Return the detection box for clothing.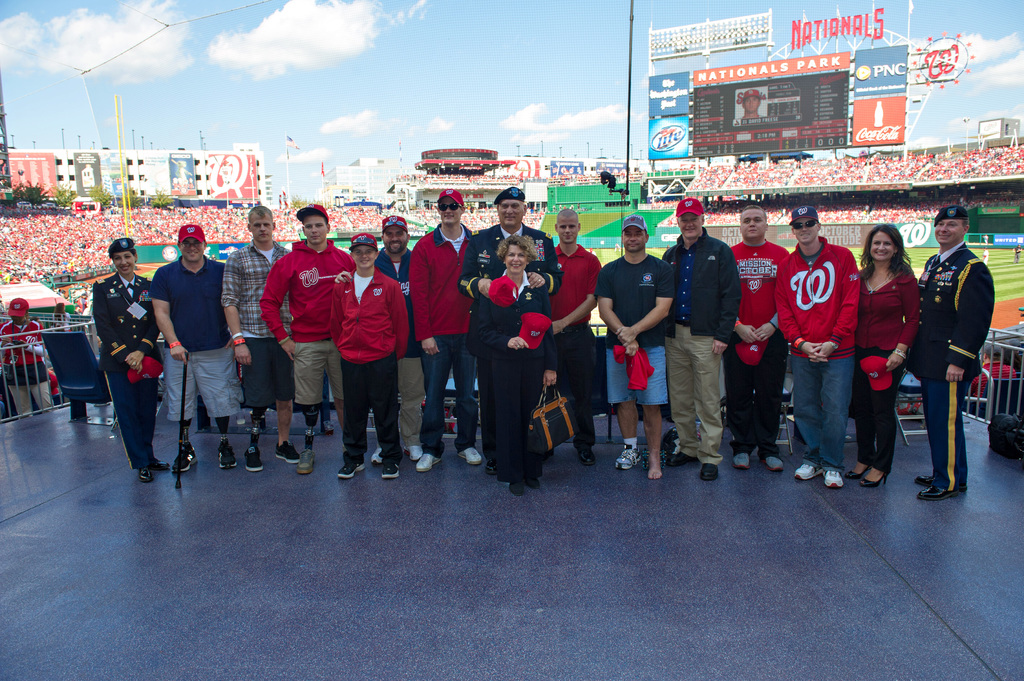
[144, 252, 228, 417].
